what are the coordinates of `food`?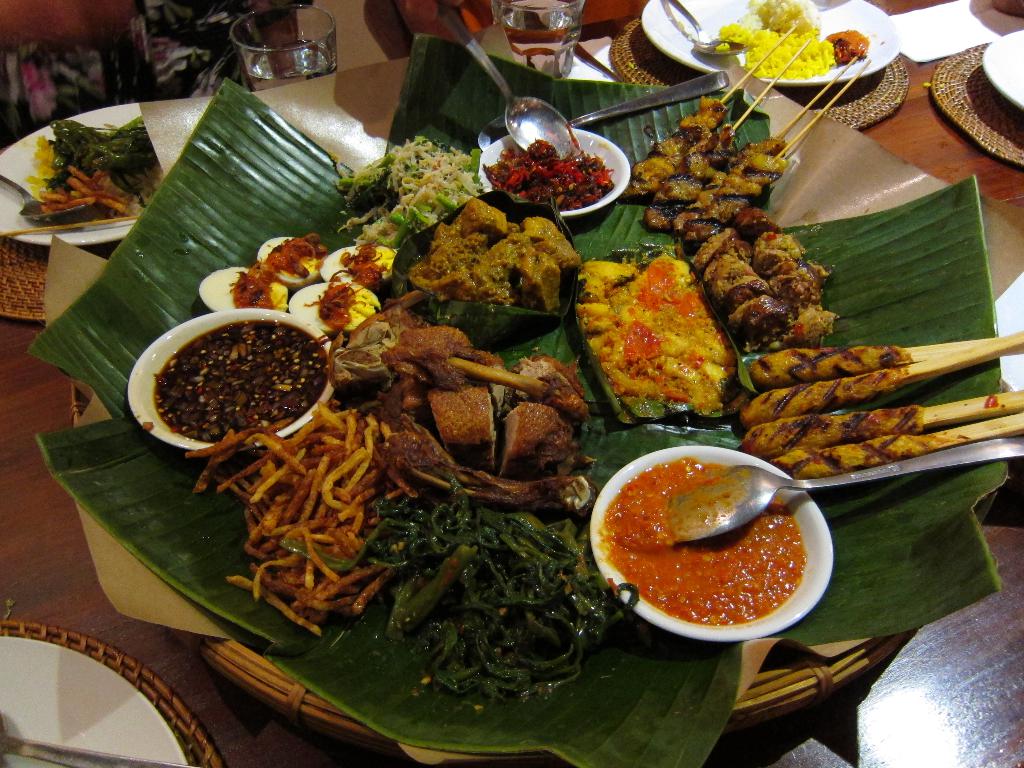
[left=197, top=95, right=972, bottom=713].
